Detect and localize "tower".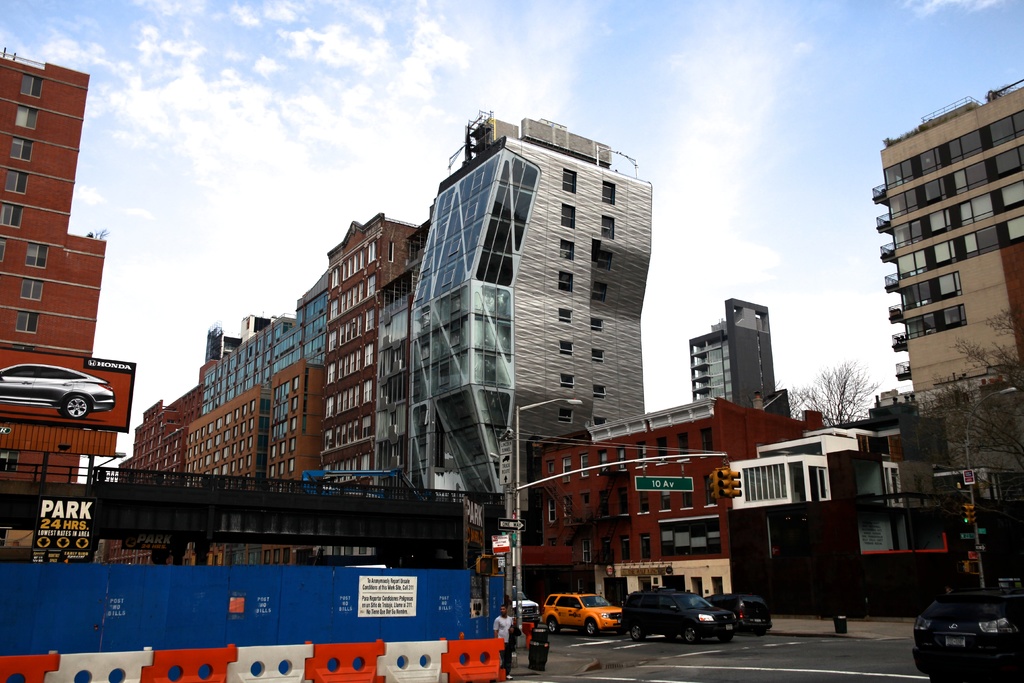
Localized at [x1=317, y1=210, x2=417, y2=493].
